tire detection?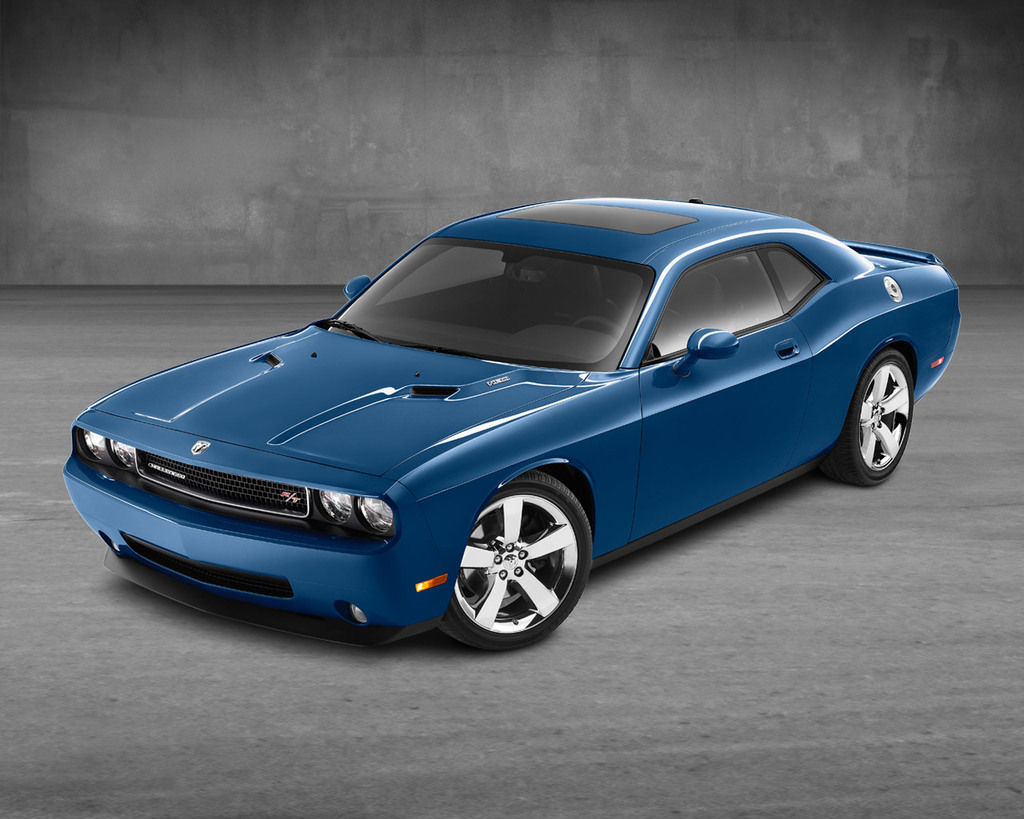
detection(437, 470, 584, 648)
